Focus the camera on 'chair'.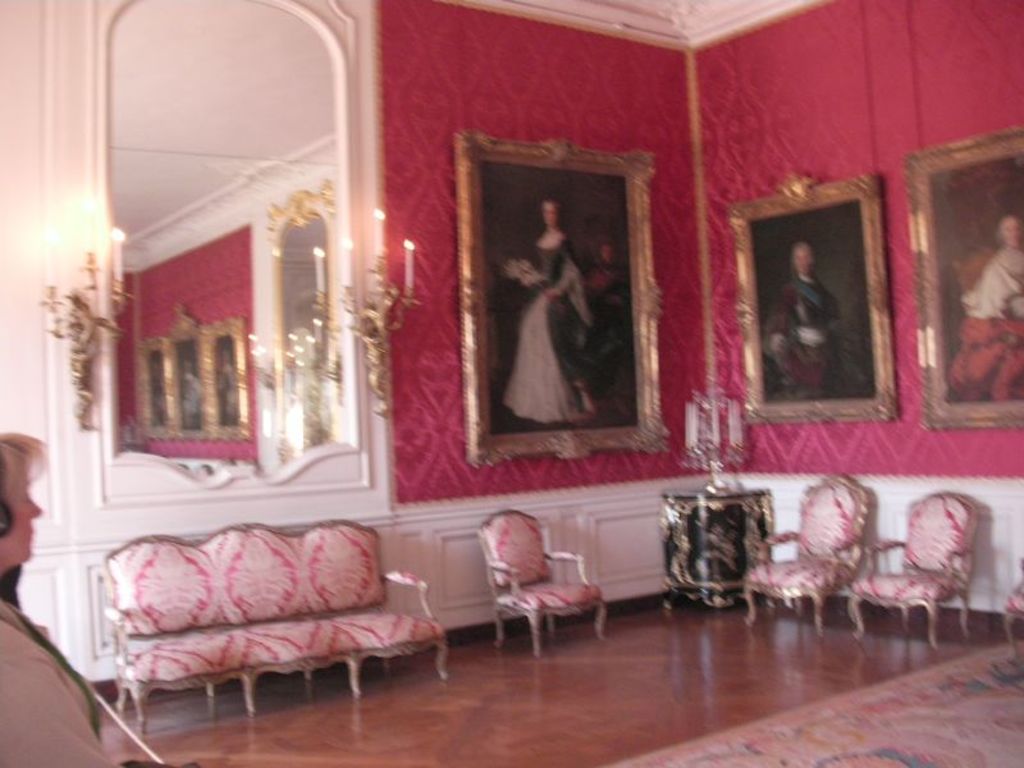
Focus region: <bbox>462, 520, 605, 666</bbox>.
